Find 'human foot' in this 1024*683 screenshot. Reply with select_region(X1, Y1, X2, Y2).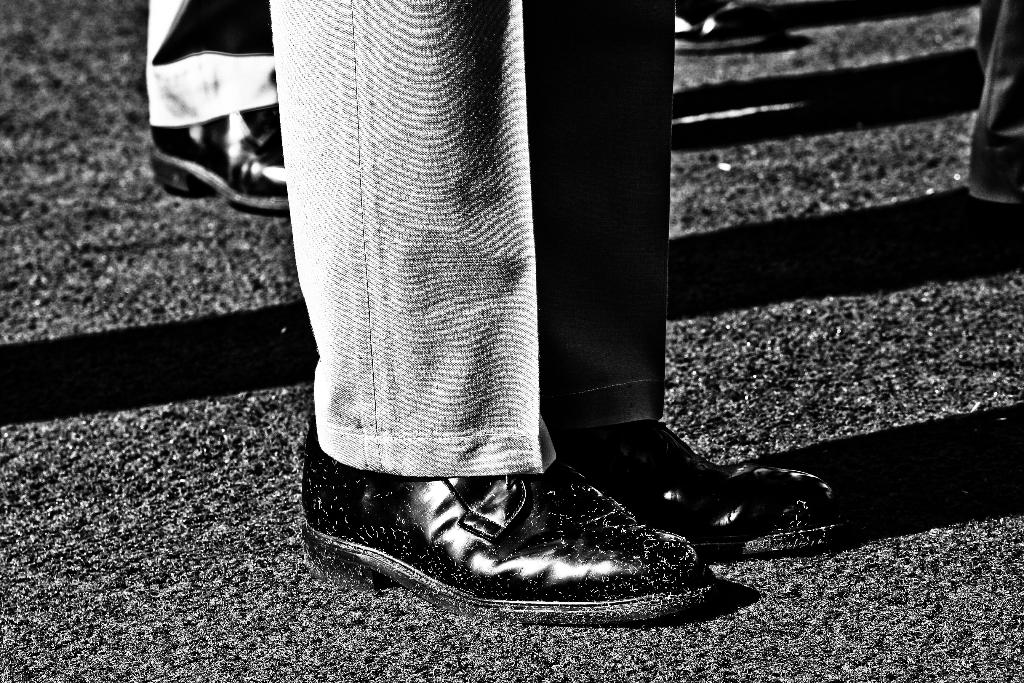
select_region(302, 392, 714, 630).
